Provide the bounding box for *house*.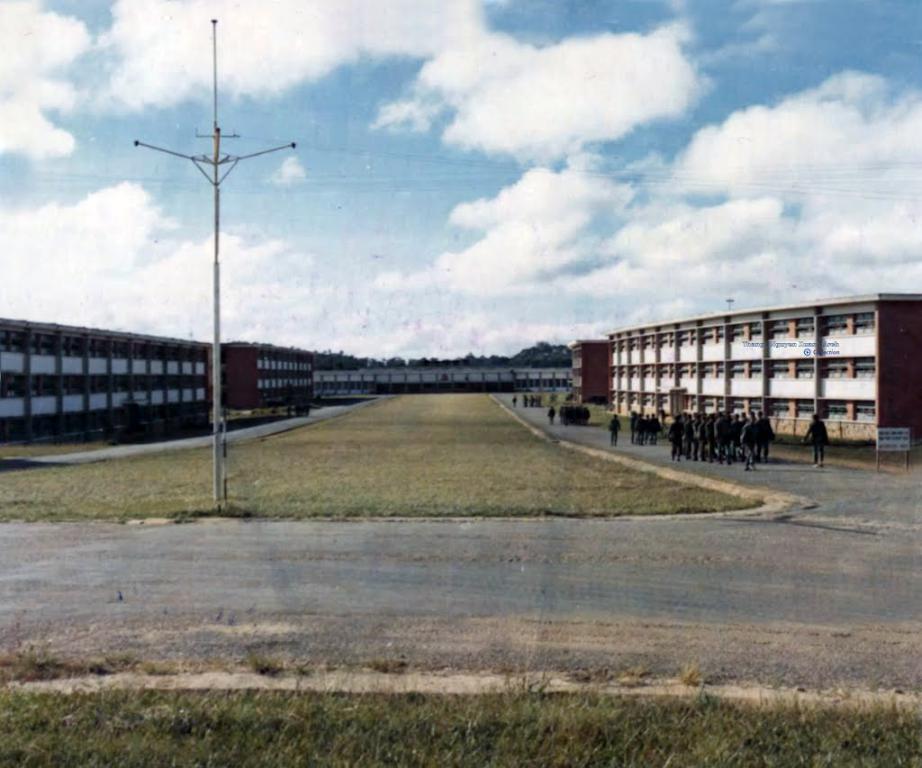
(left=567, top=328, right=609, bottom=429).
